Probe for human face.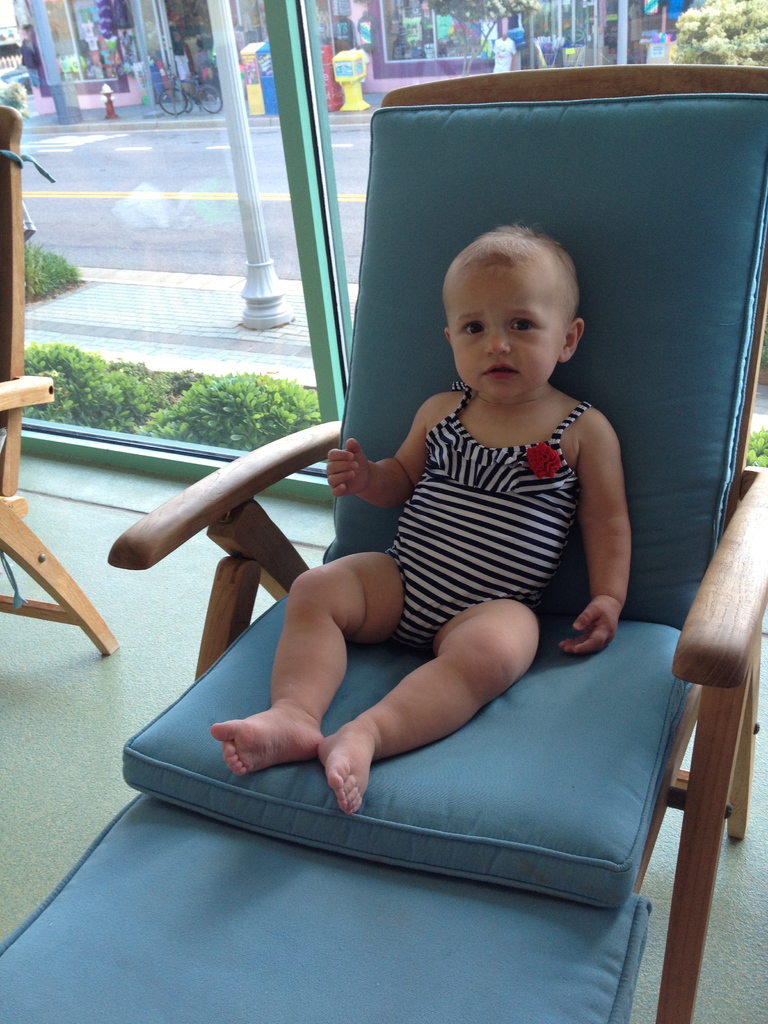
Probe result: detection(443, 259, 565, 401).
